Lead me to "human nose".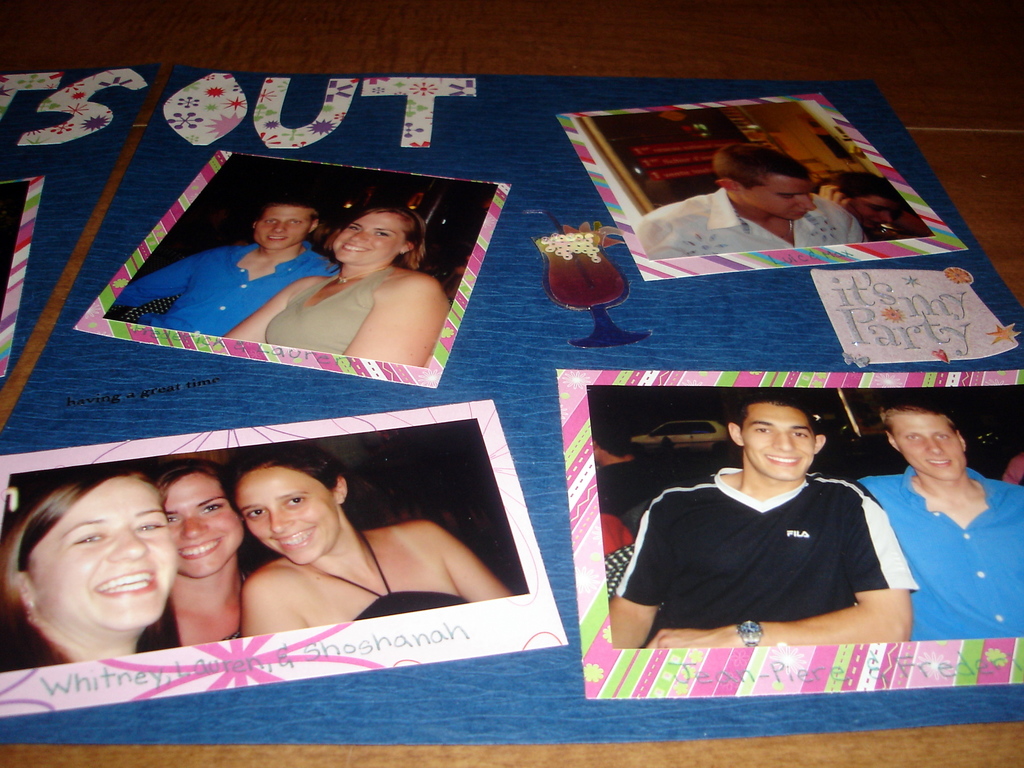
Lead to 178,518,207,539.
